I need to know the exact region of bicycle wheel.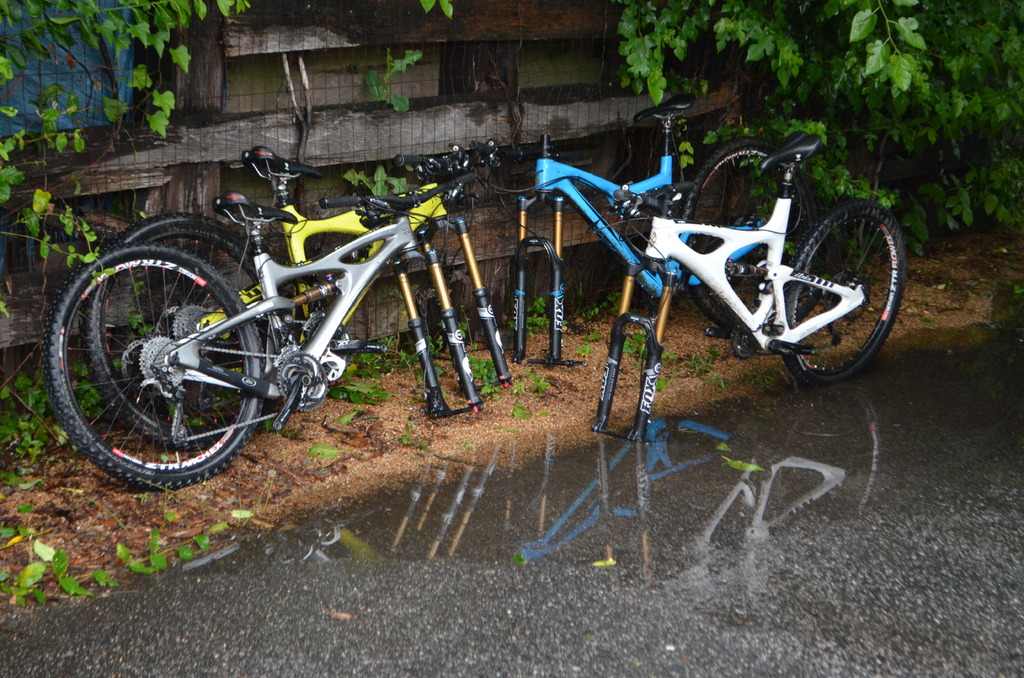
Region: bbox(680, 140, 816, 331).
